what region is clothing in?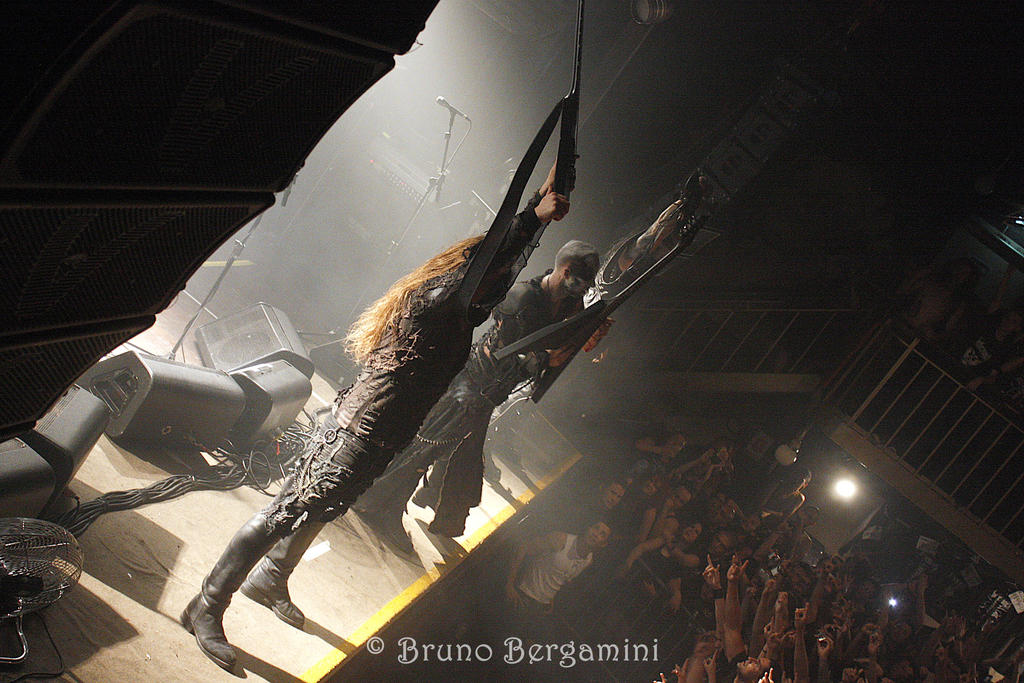
<bbox>194, 190, 539, 611</bbox>.
